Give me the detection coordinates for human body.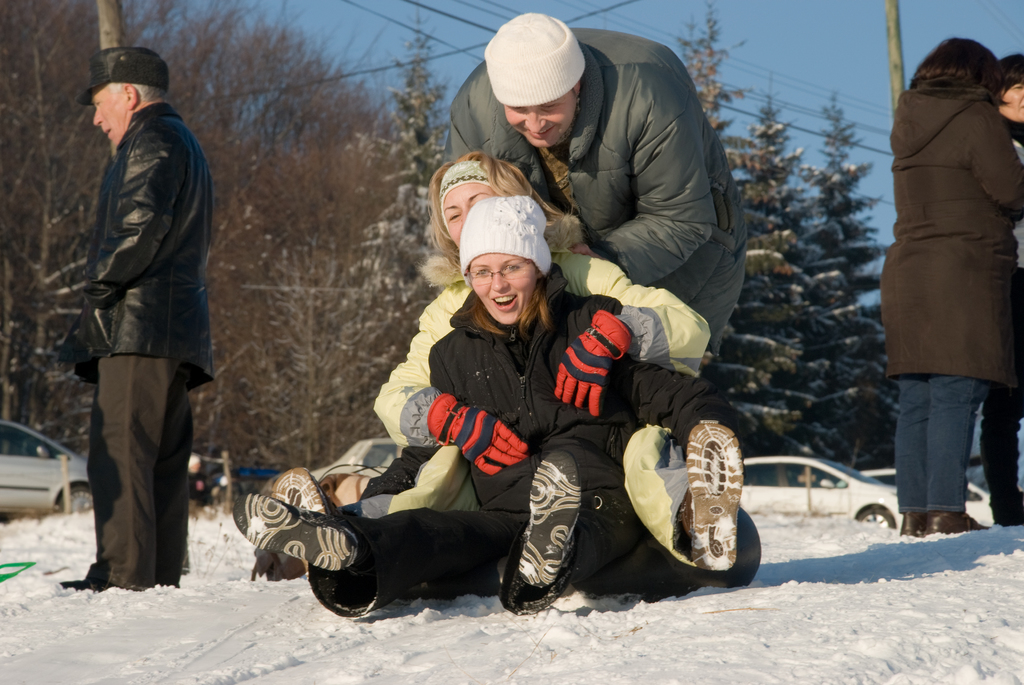
232, 195, 778, 618.
